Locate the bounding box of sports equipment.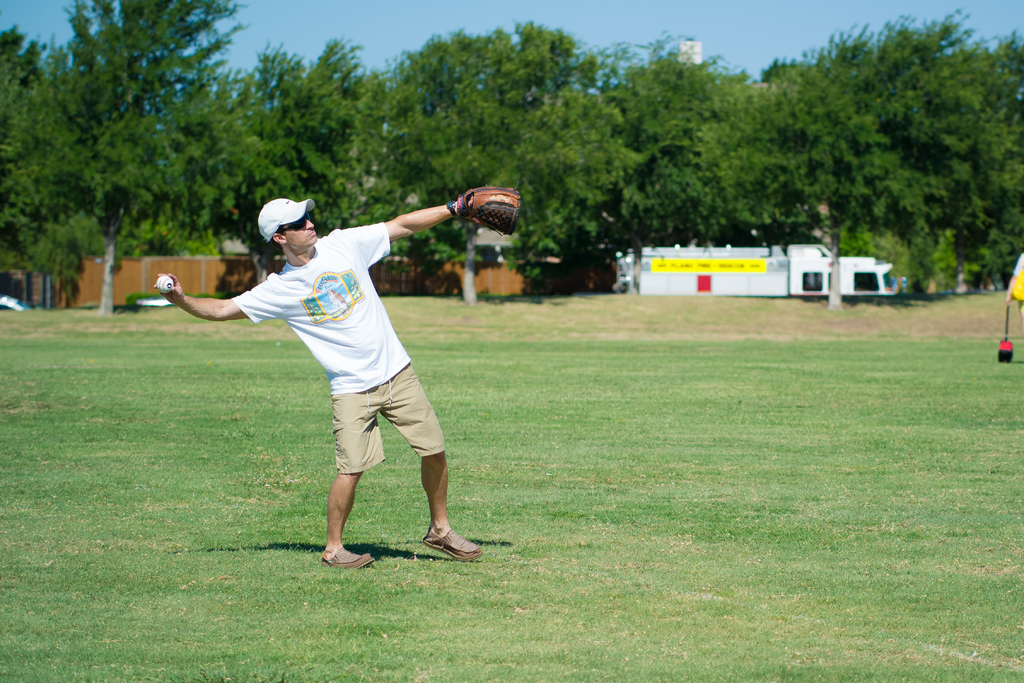
Bounding box: (left=156, top=273, right=175, bottom=297).
